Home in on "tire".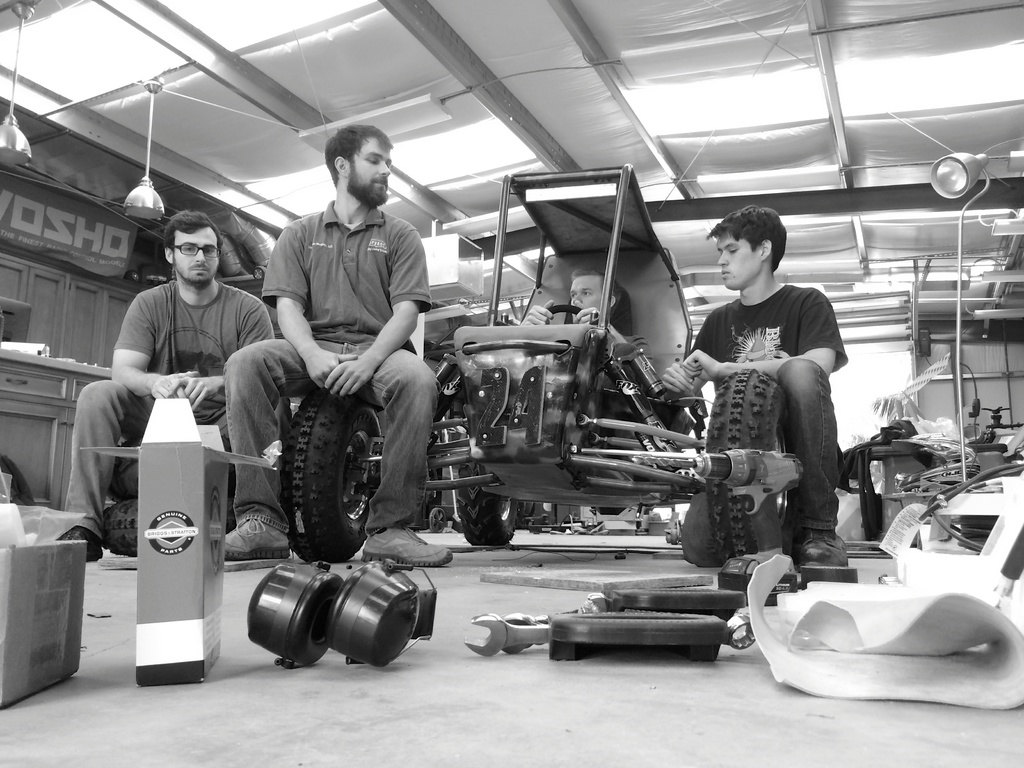
Homed in at select_region(703, 367, 792, 557).
